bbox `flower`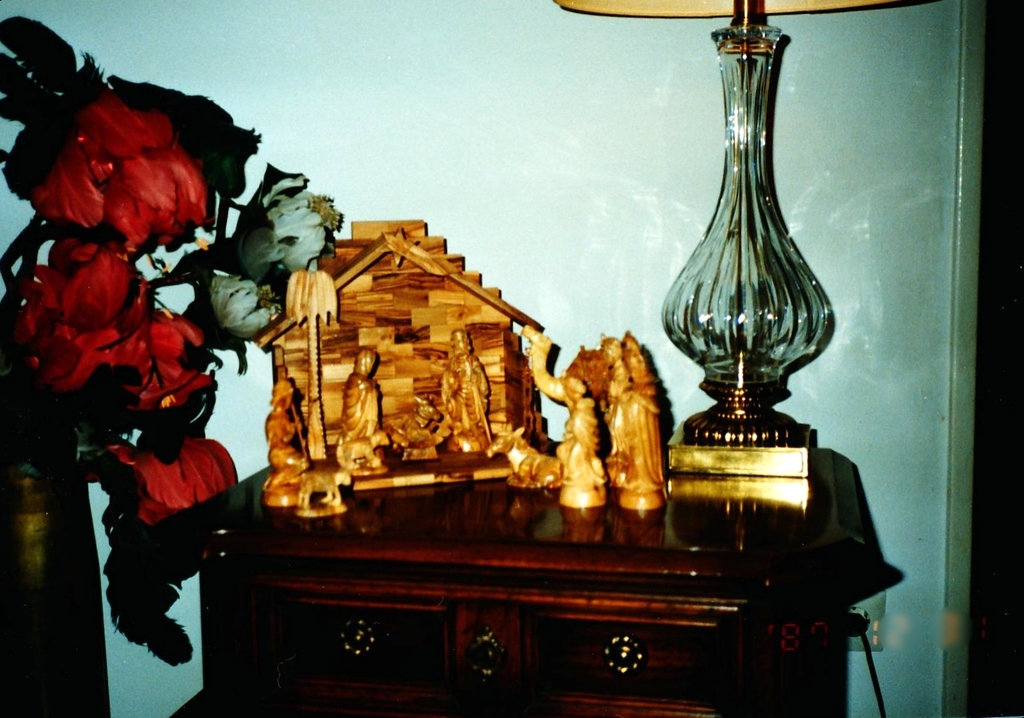
l=12, t=244, r=166, b=413
